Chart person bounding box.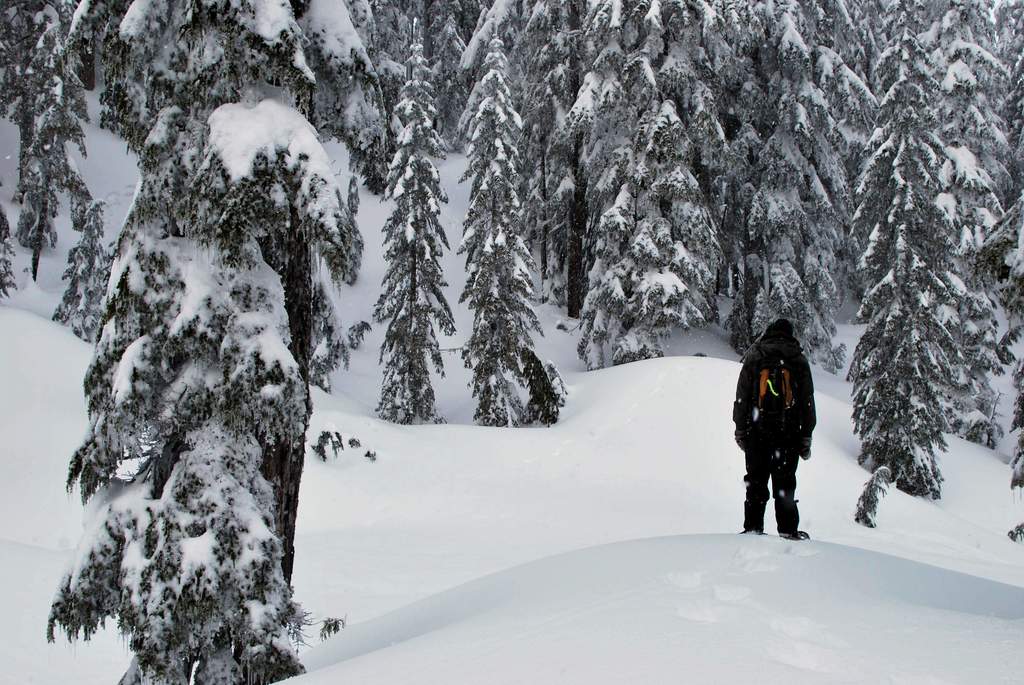
Charted: [x1=733, y1=317, x2=823, y2=537].
